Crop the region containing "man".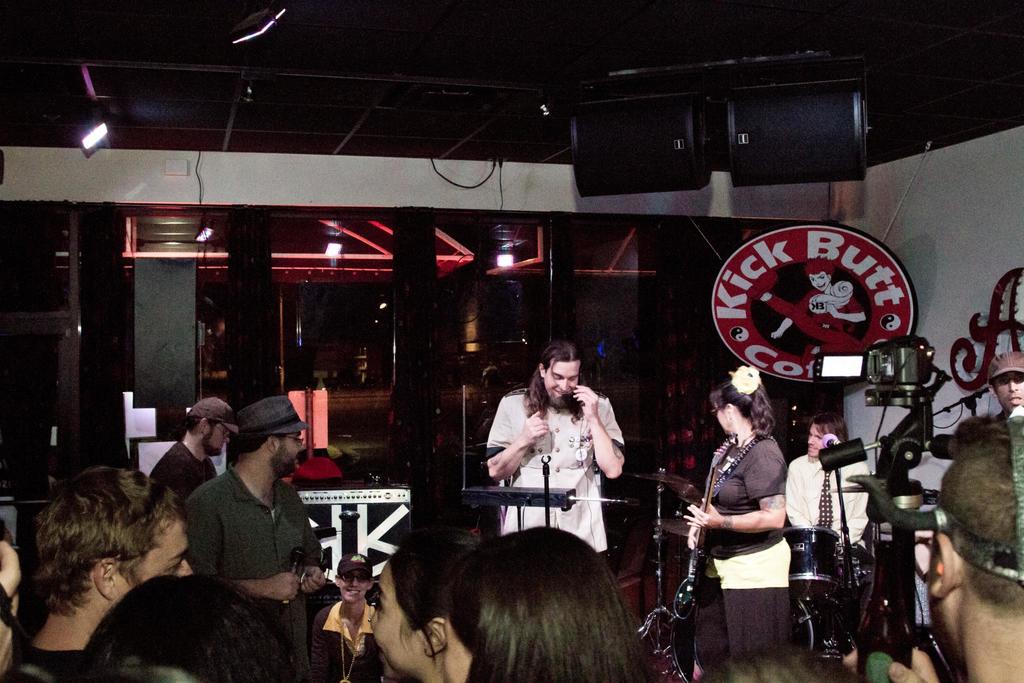
Crop region: (left=15, top=463, right=188, bottom=678).
